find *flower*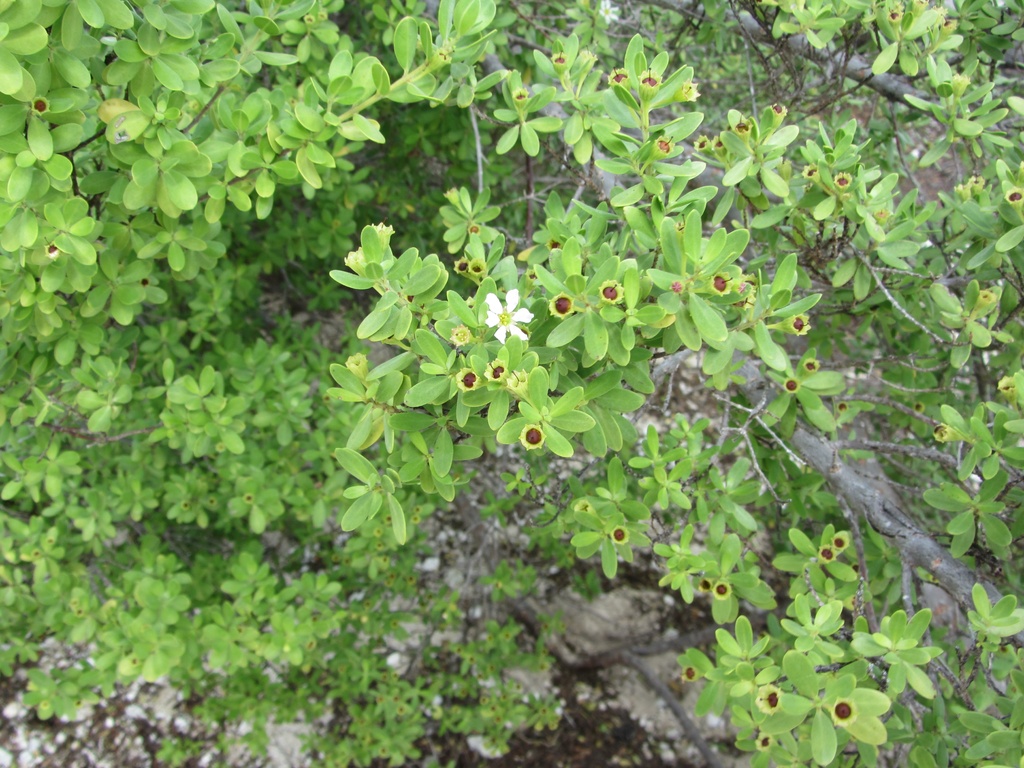
BBox(930, 422, 959, 443)
